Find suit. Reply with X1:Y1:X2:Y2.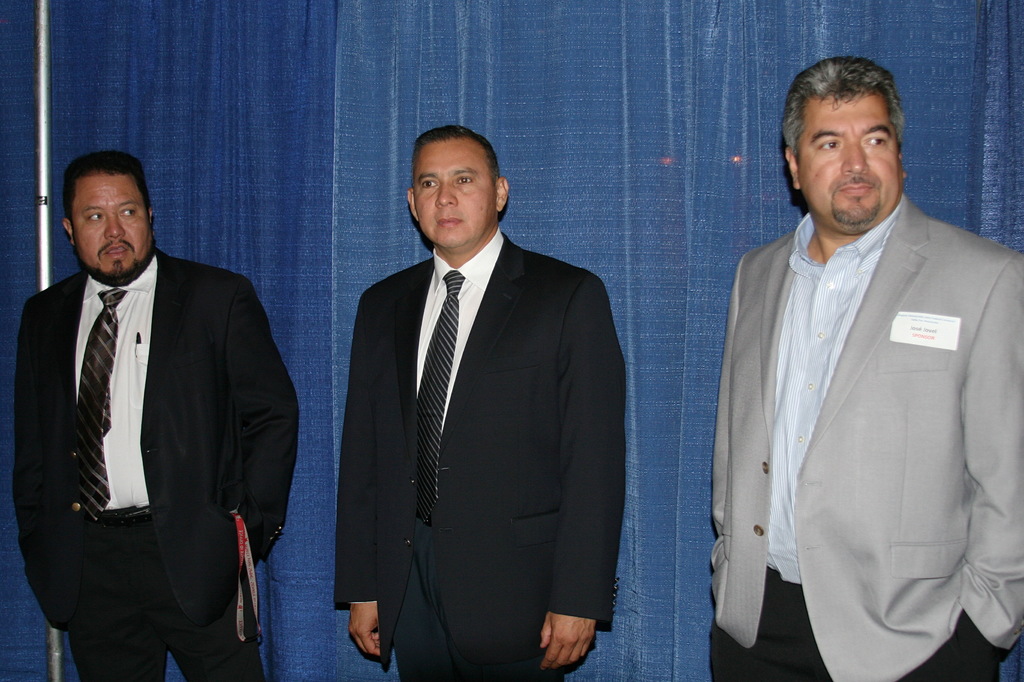
334:225:618:681.
